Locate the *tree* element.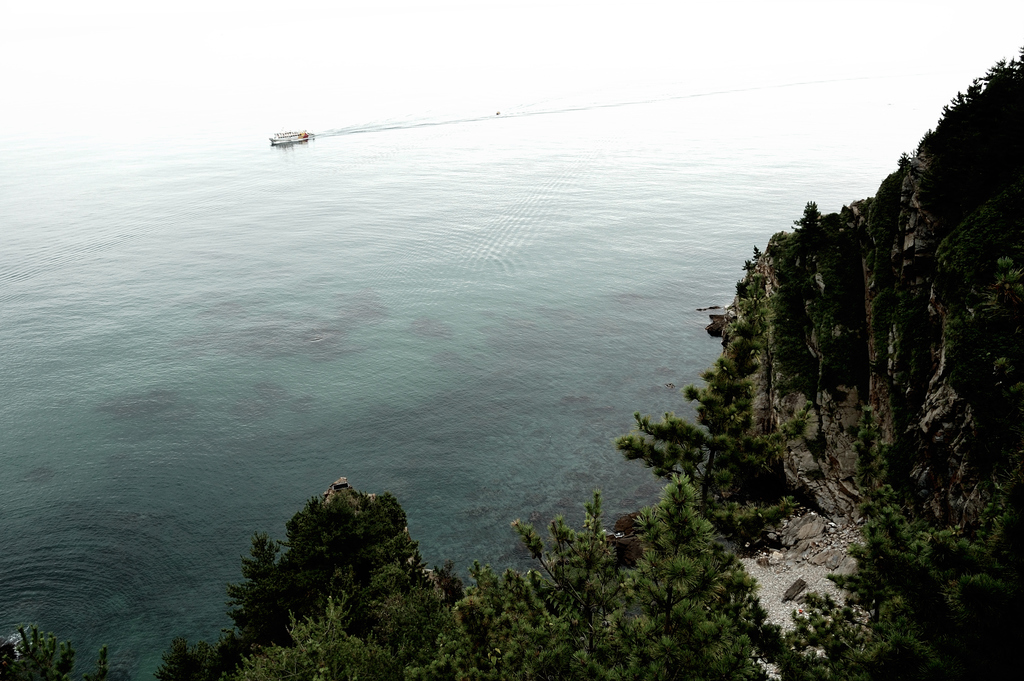
Element bbox: l=391, t=486, r=765, b=680.
